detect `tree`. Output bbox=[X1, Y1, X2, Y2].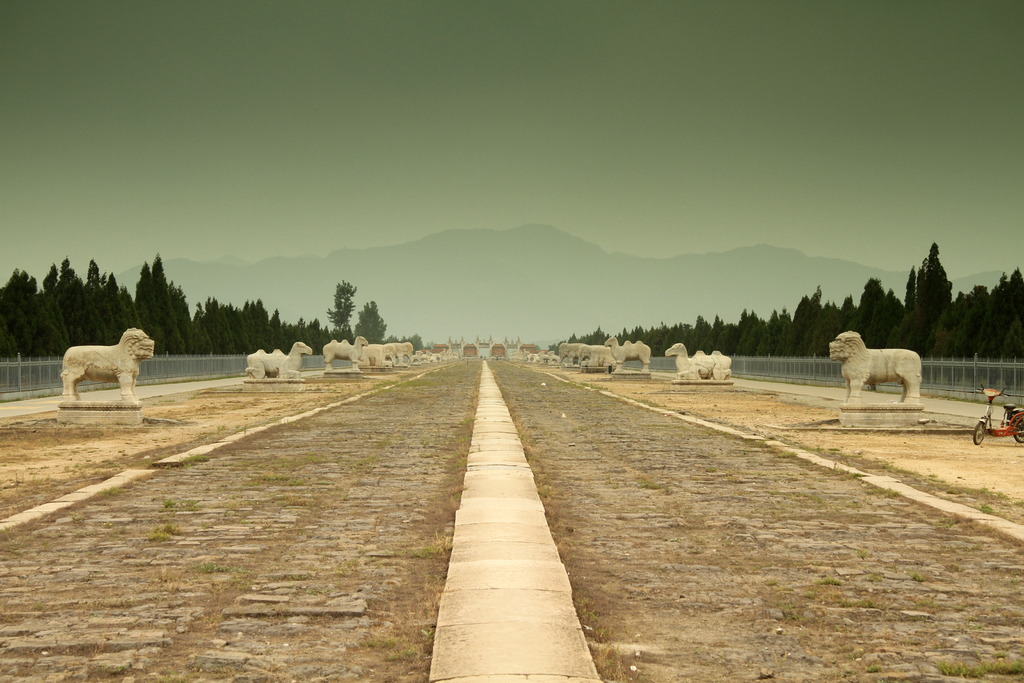
bbox=[850, 272, 886, 362].
